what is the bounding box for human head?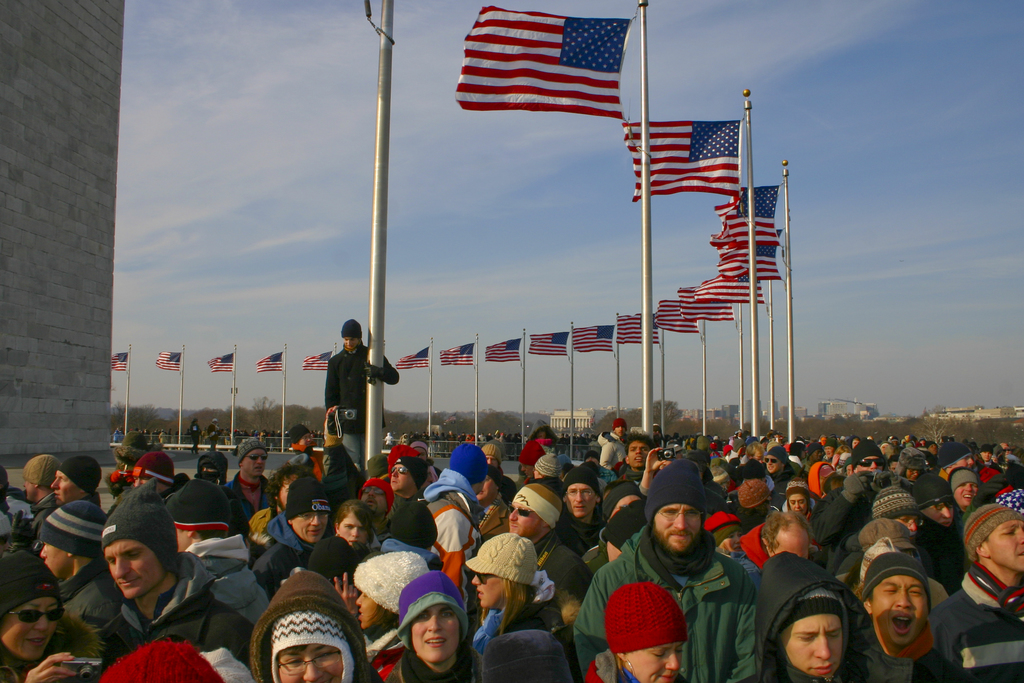
x1=22 y1=454 x2=49 y2=502.
